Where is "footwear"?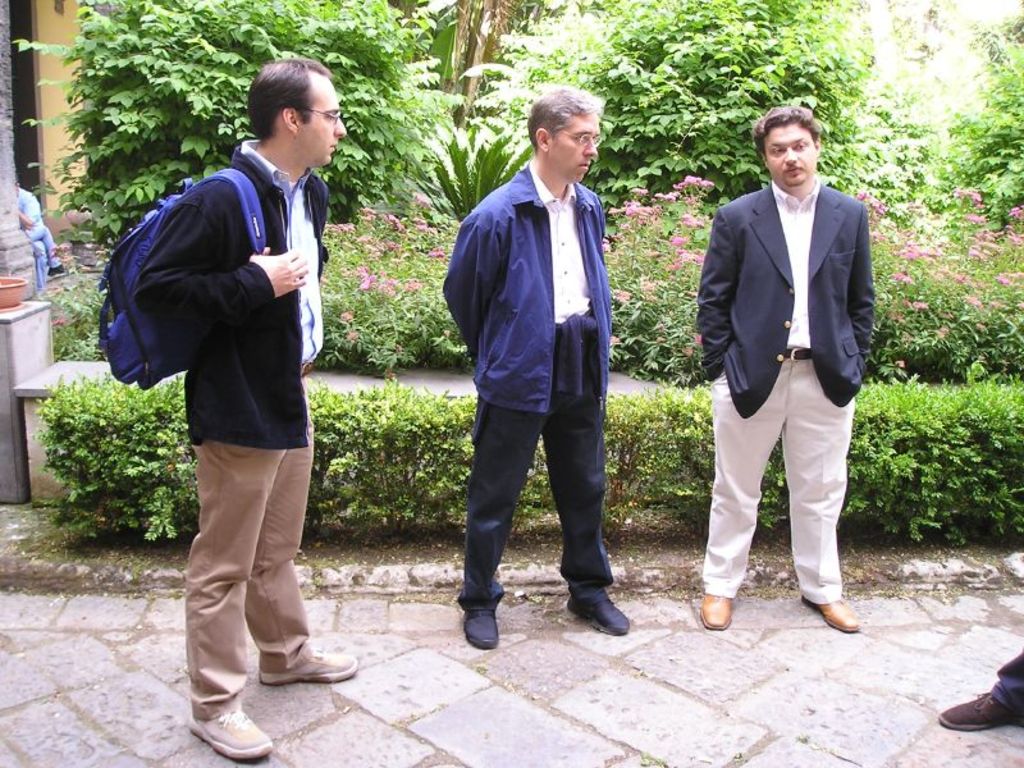
<region>191, 708, 273, 759</region>.
